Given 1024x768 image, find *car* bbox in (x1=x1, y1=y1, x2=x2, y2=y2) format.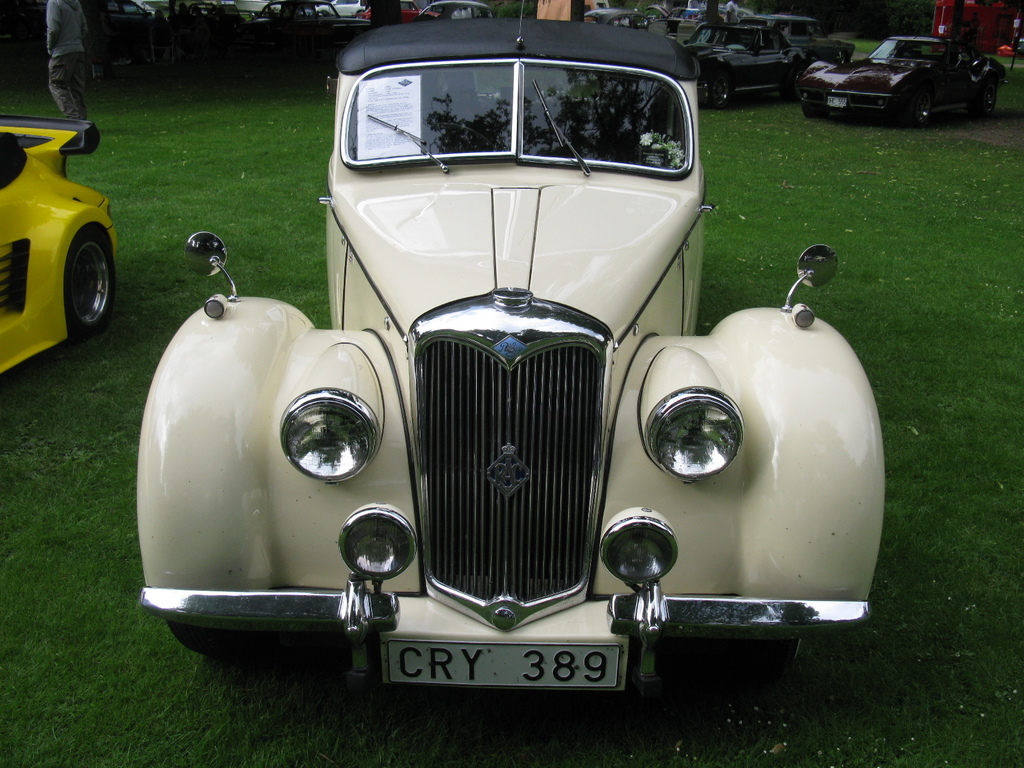
(x1=654, y1=13, x2=844, y2=108).
